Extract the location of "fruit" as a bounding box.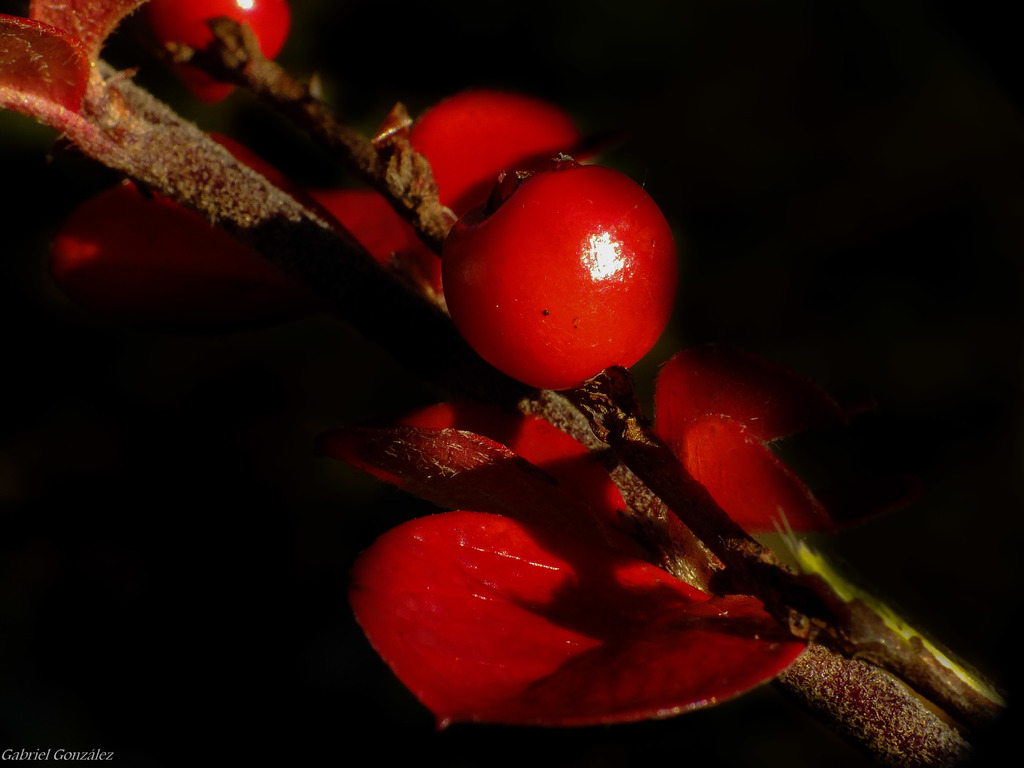
(151,0,290,100).
